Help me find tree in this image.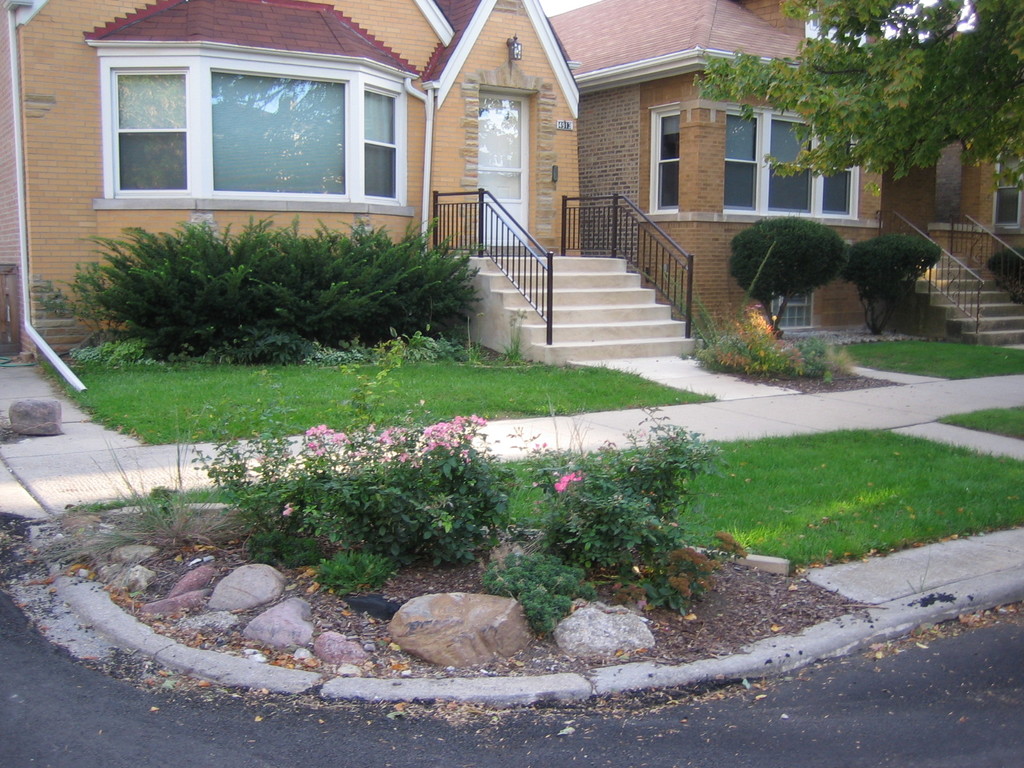
Found it: <box>691,3,1023,193</box>.
